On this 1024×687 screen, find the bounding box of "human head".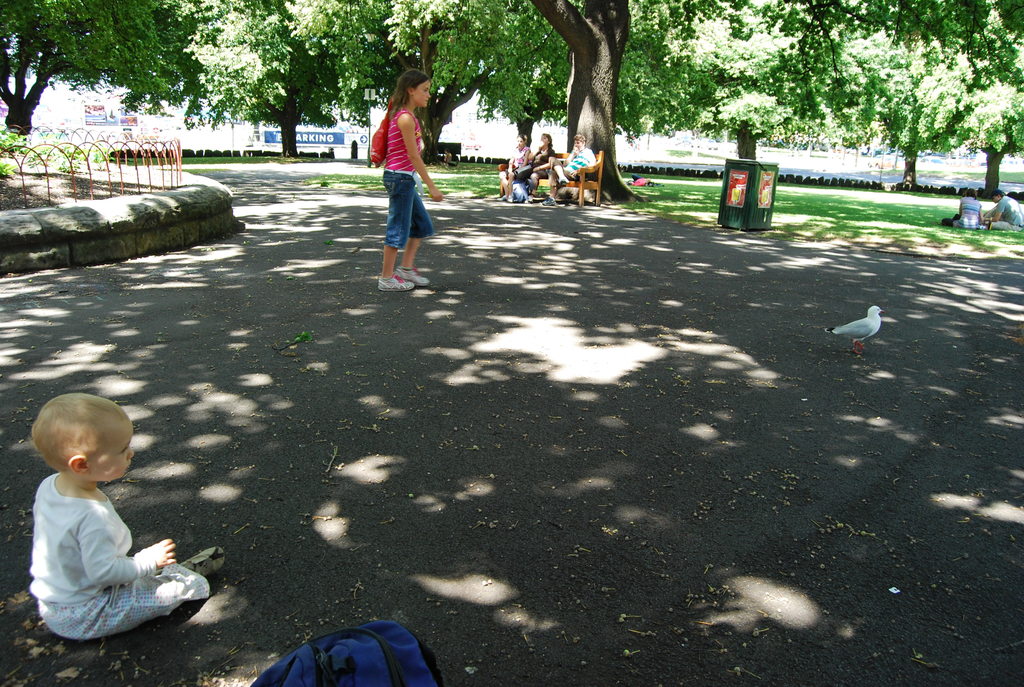
Bounding box: select_region(399, 70, 430, 103).
